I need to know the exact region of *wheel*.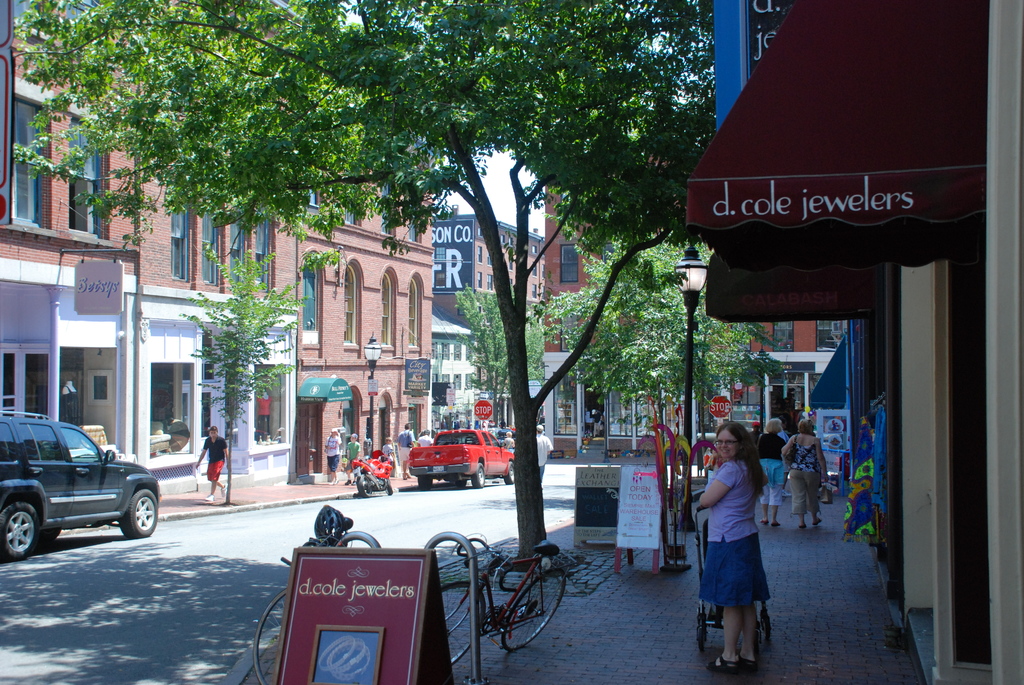
Region: crop(474, 464, 486, 489).
